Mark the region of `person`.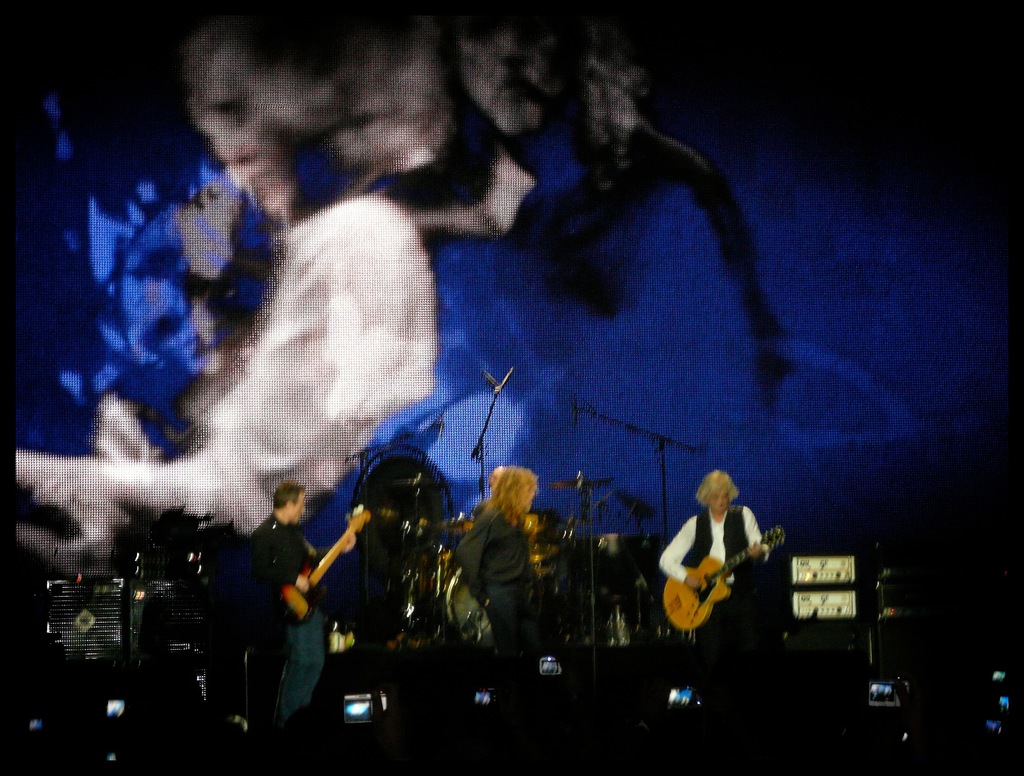
Region: 449/463/548/693.
